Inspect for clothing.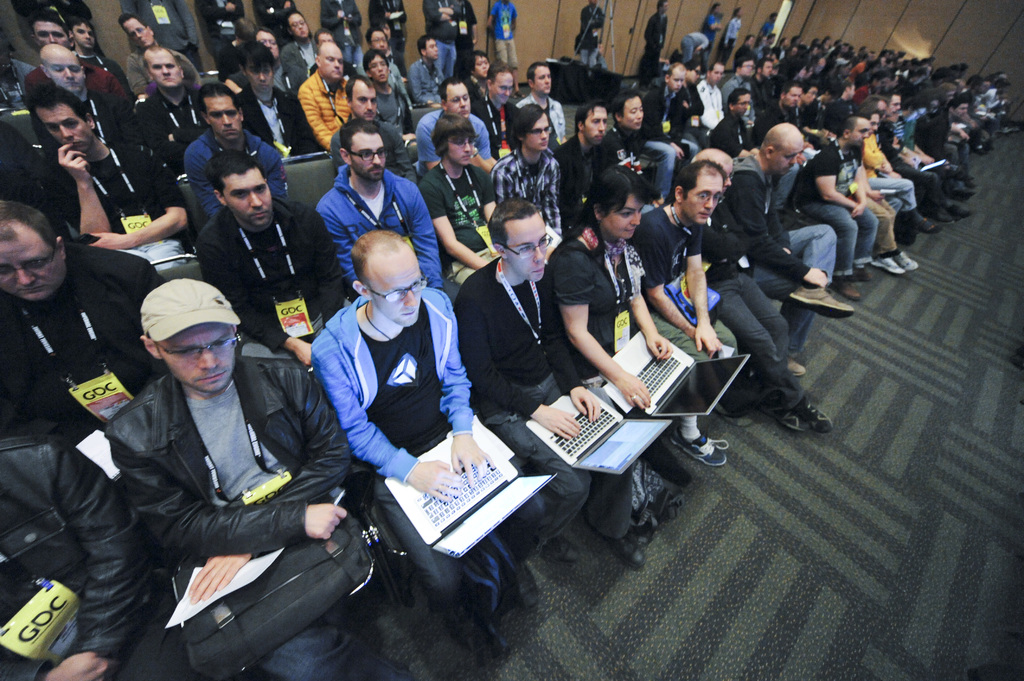
Inspection: select_region(726, 152, 837, 349).
